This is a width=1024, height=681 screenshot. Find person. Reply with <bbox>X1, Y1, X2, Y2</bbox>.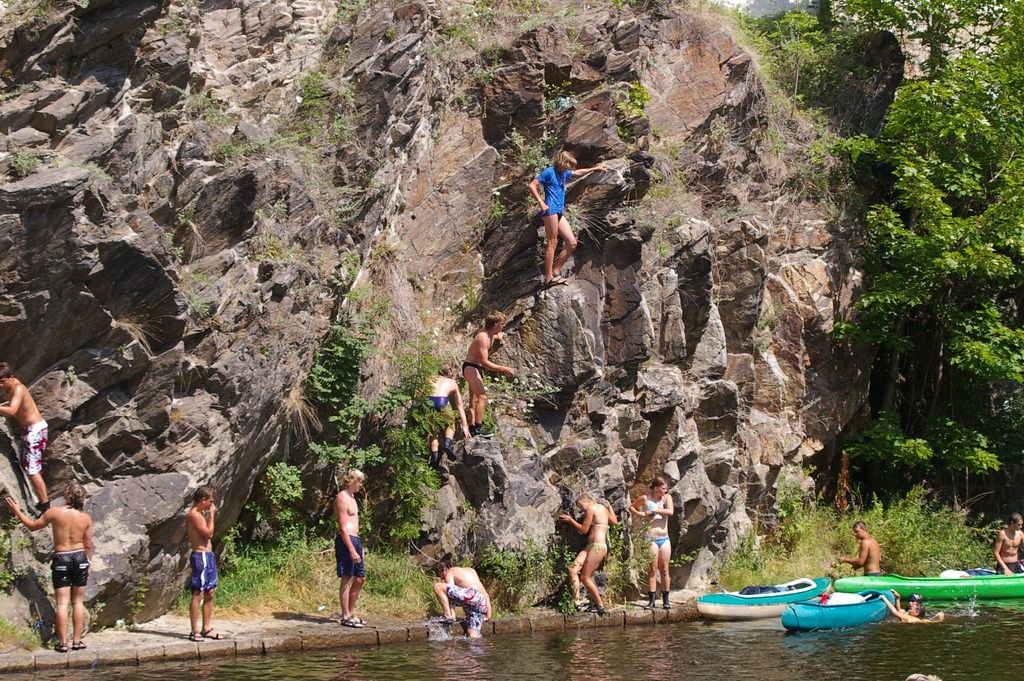
<bbox>626, 475, 671, 614</bbox>.
